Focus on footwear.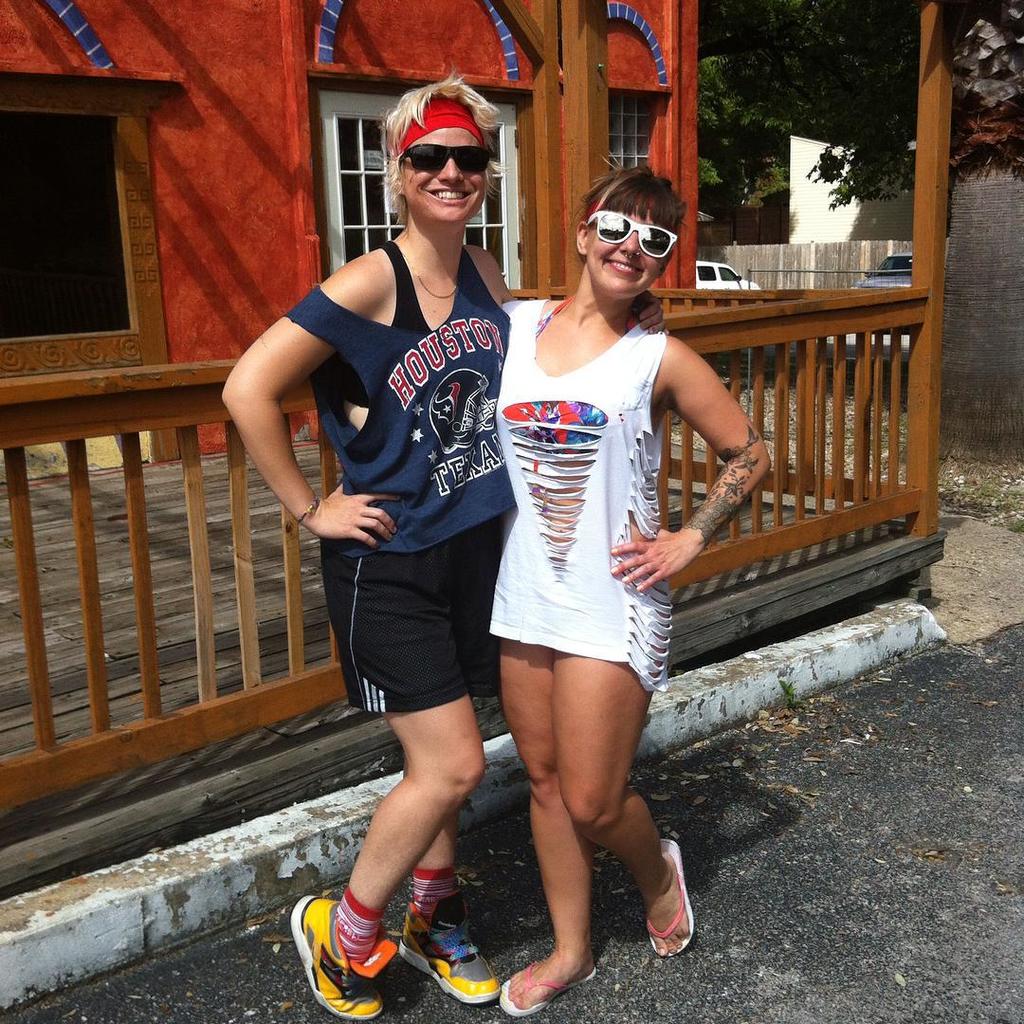
Focused at rect(288, 893, 399, 1022).
